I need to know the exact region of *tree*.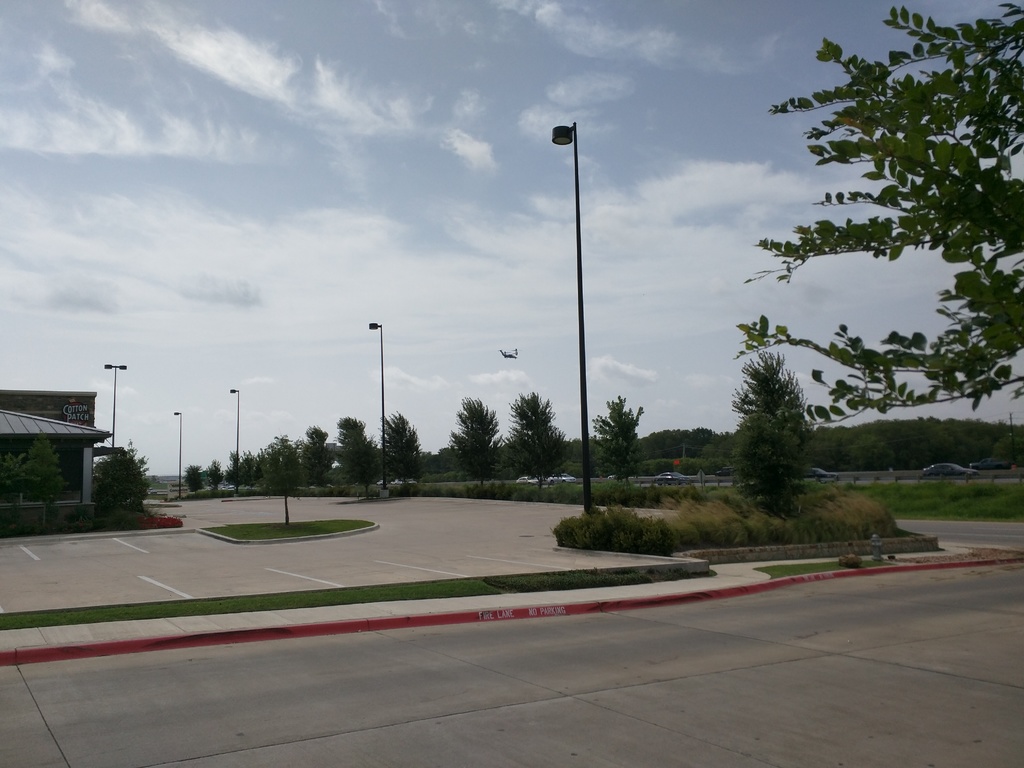
Region: 261:431:305:487.
